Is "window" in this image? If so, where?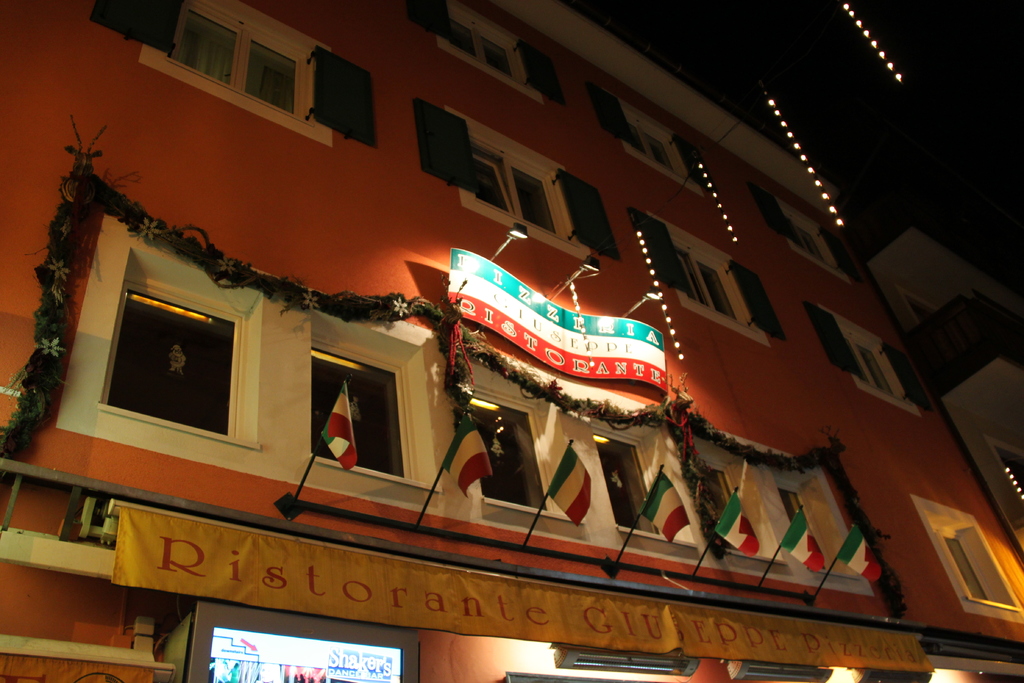
Yes, at (x1=621, y1=117, x2=679, y2=174).
